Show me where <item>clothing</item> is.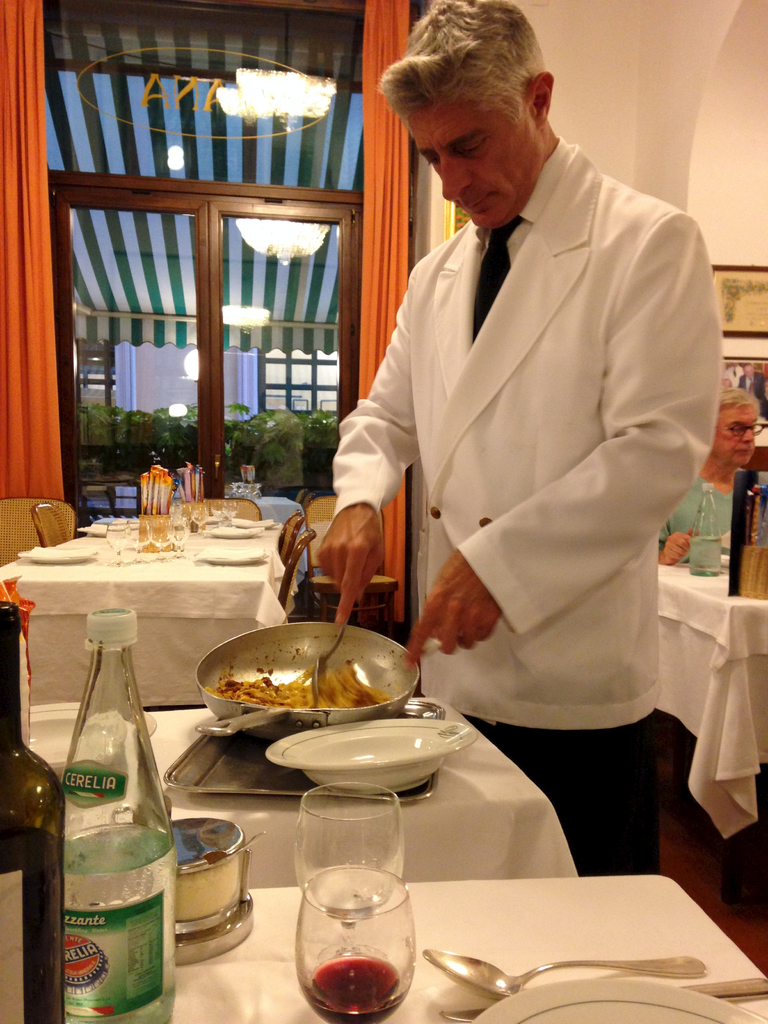
<item>clothing</item> is at [x1=659, y1=474, x2=739, y2=554].
